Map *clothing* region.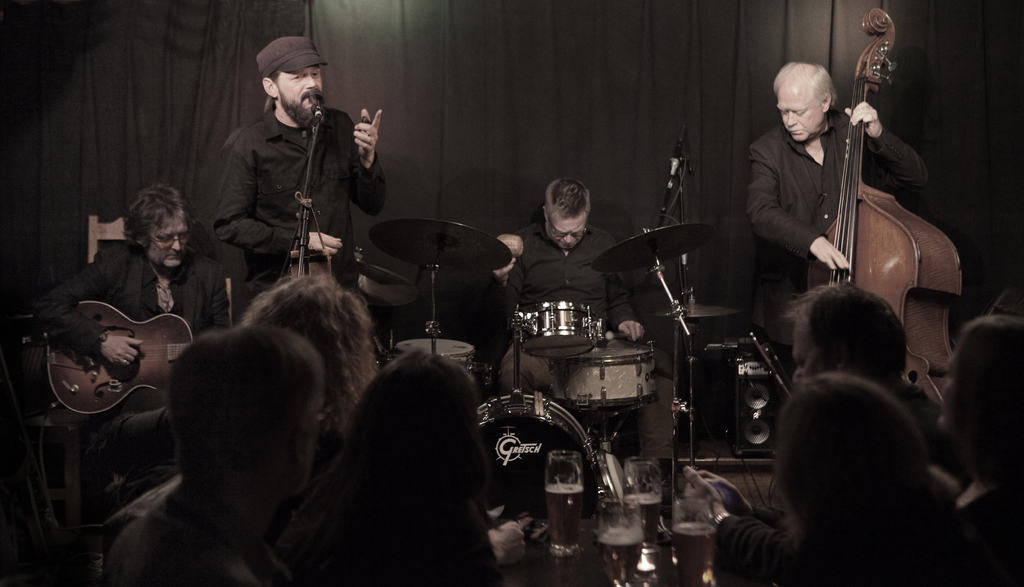
Mapped to [502, 219, 632, 340].
